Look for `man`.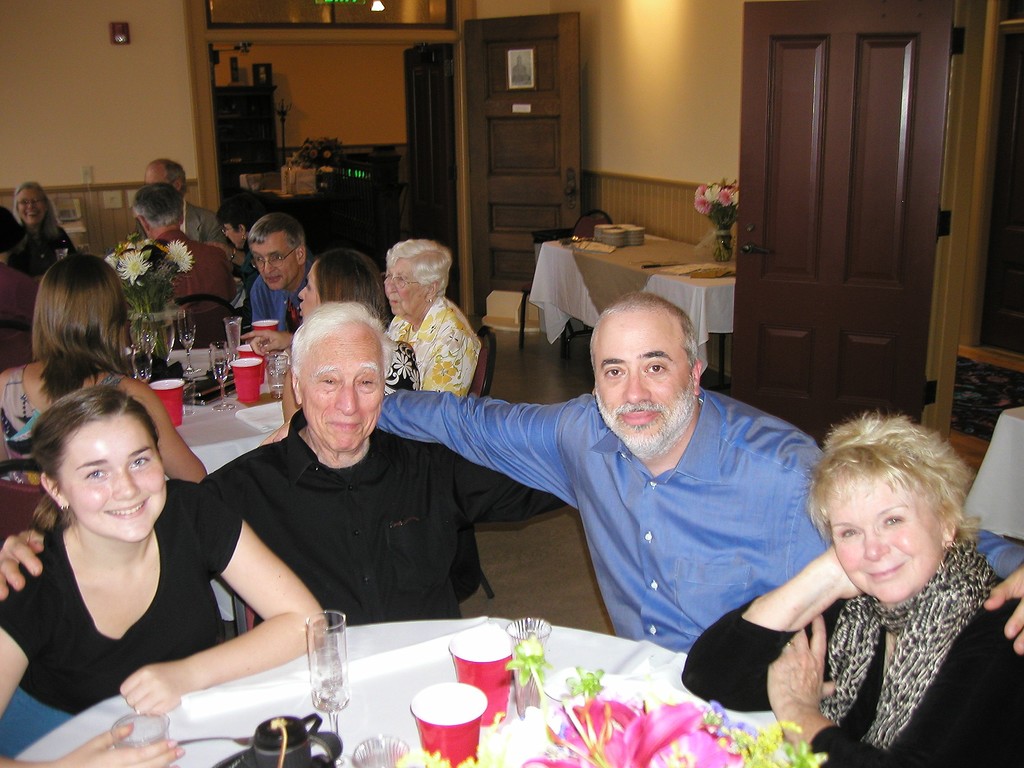
Found: bbox=[0, 202, 42, 361].
